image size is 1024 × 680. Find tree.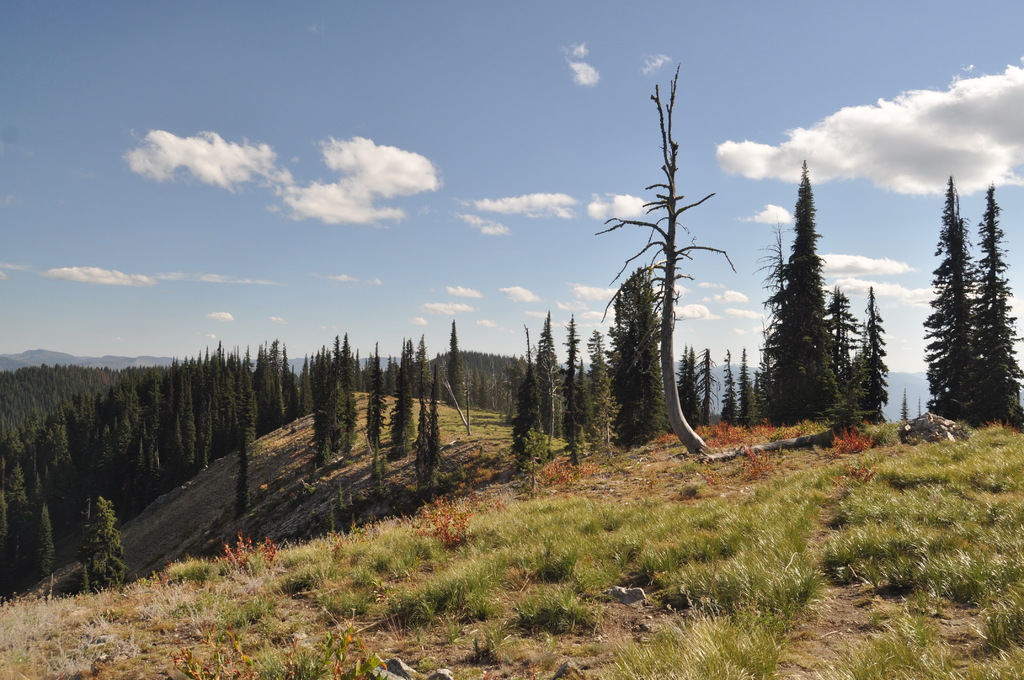
bbox=[848, 282, 890, 416].
